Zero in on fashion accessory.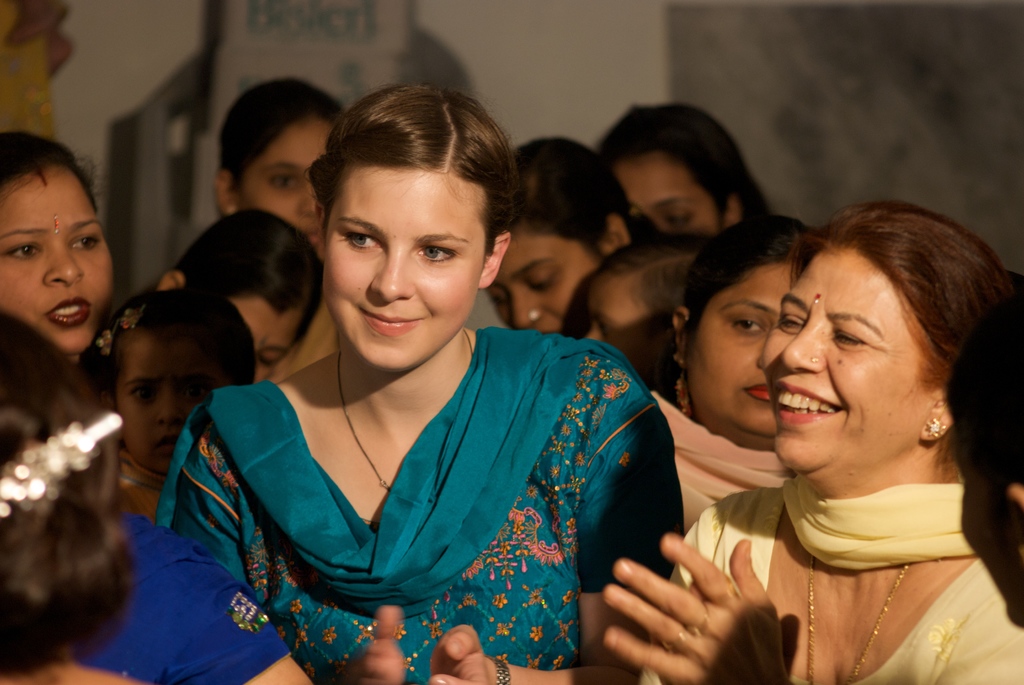
Zeroed in: <region>332, 327, 475, 492</region>.
